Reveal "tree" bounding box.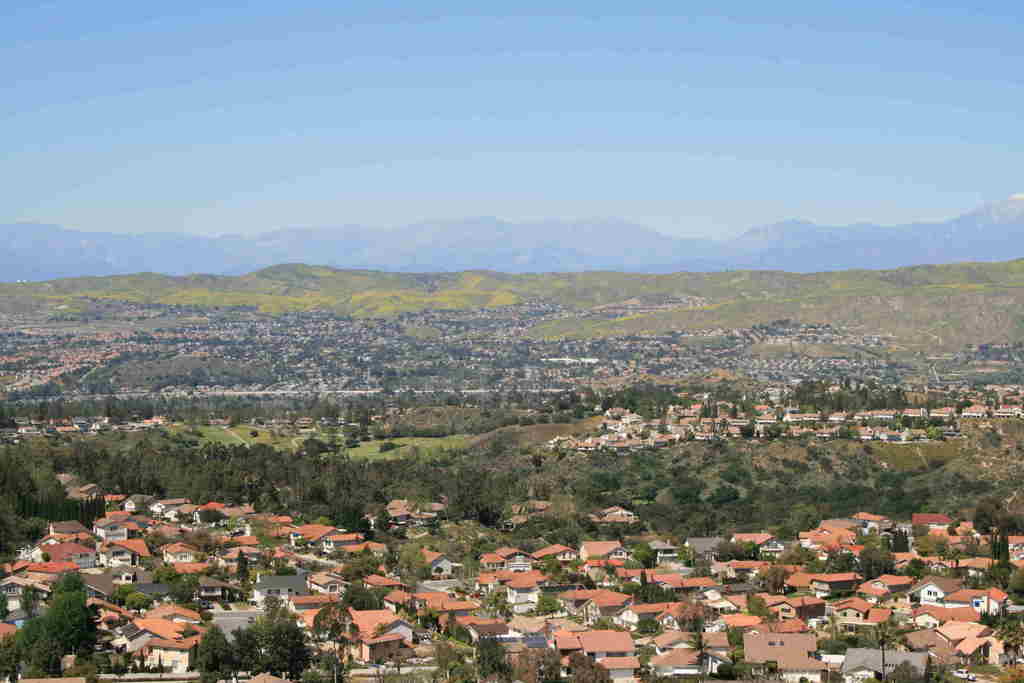
Revealed: [31, 468, 68, 524].
